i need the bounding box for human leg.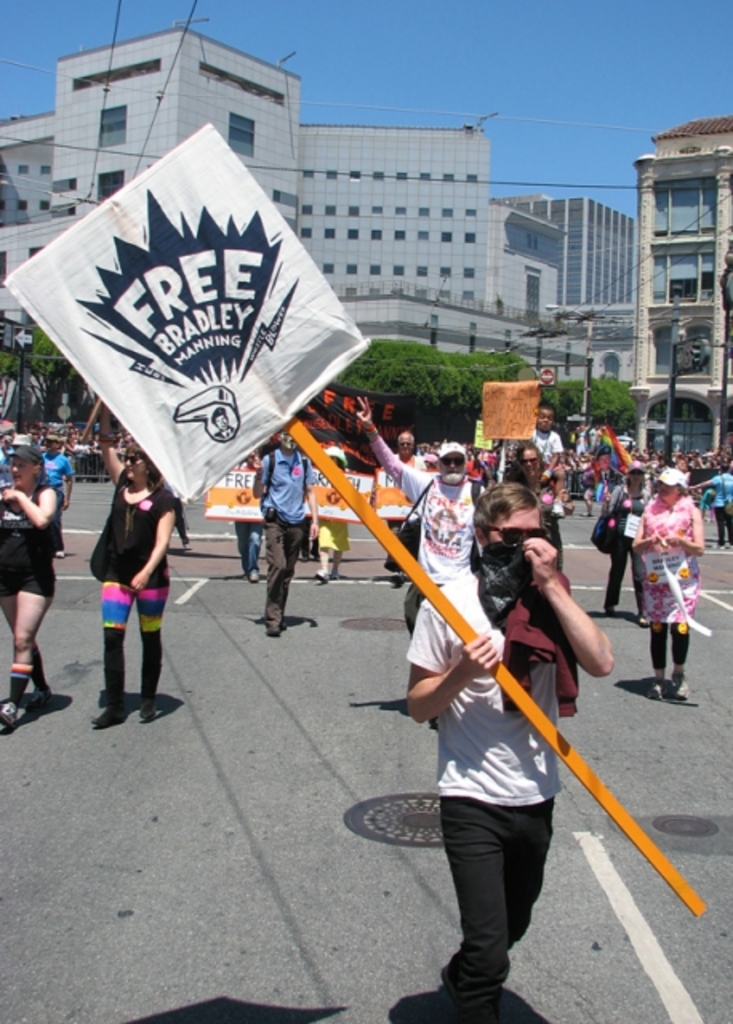
Here it is: 507, 757, 557, 962.
